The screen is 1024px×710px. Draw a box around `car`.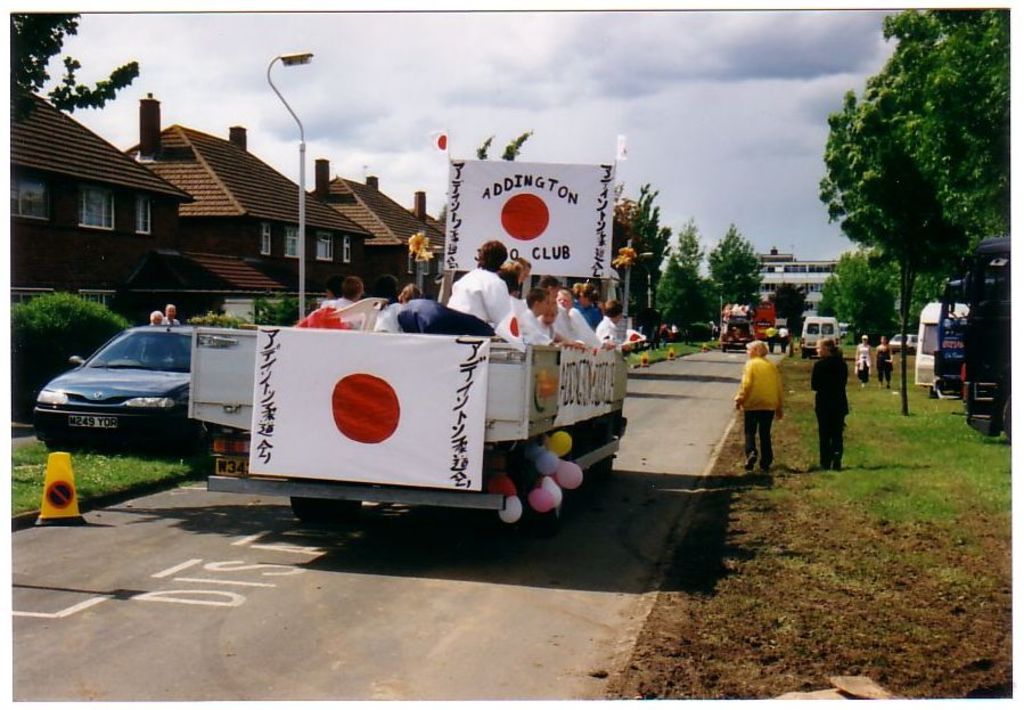
BBox(797, 305, 833, 351).
